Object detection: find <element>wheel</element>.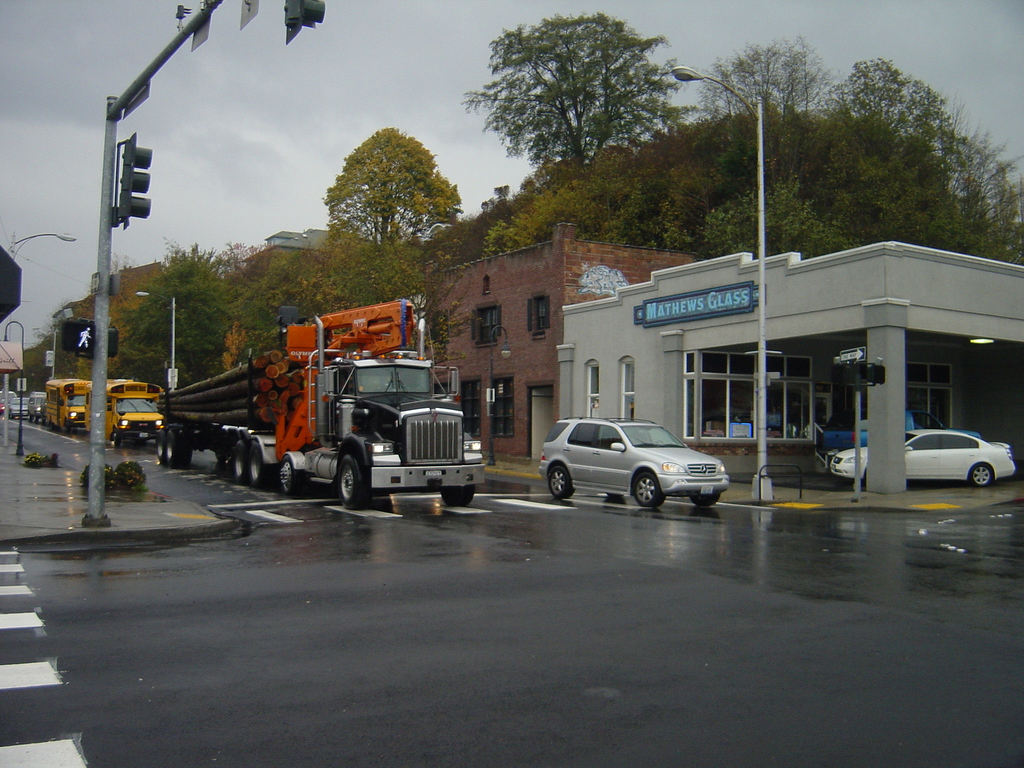
(x1=341, y1=454, x2=366, y2=509).
